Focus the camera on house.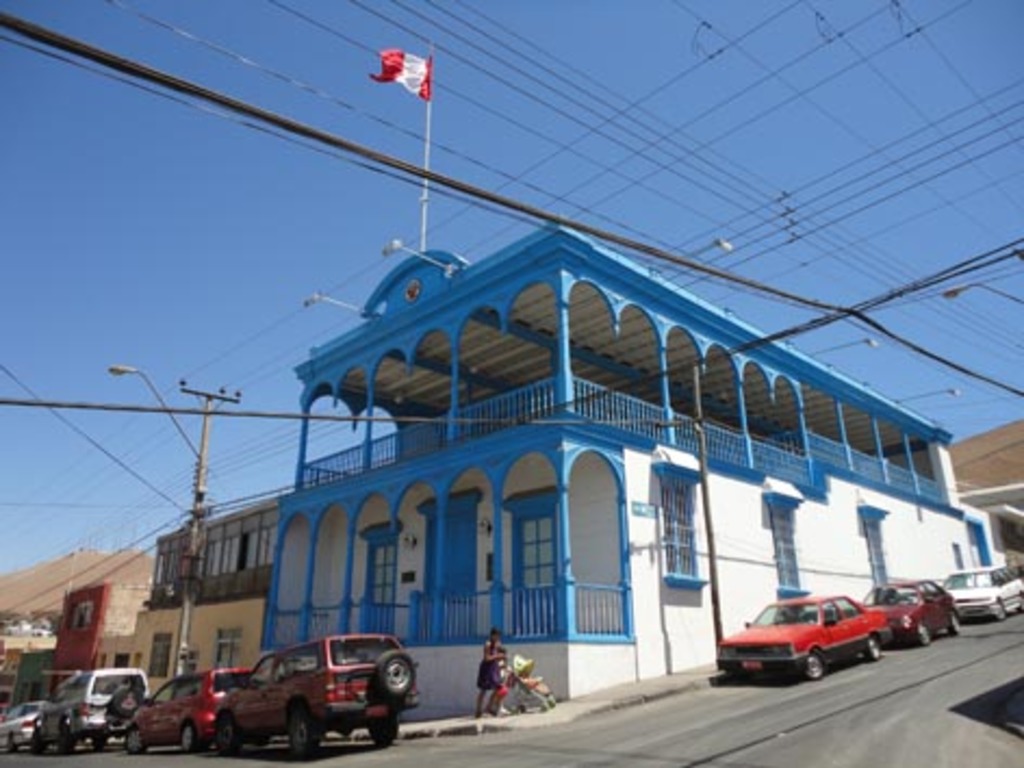
Focus region: x1=135, y1=197, x2=994, y2=709.
